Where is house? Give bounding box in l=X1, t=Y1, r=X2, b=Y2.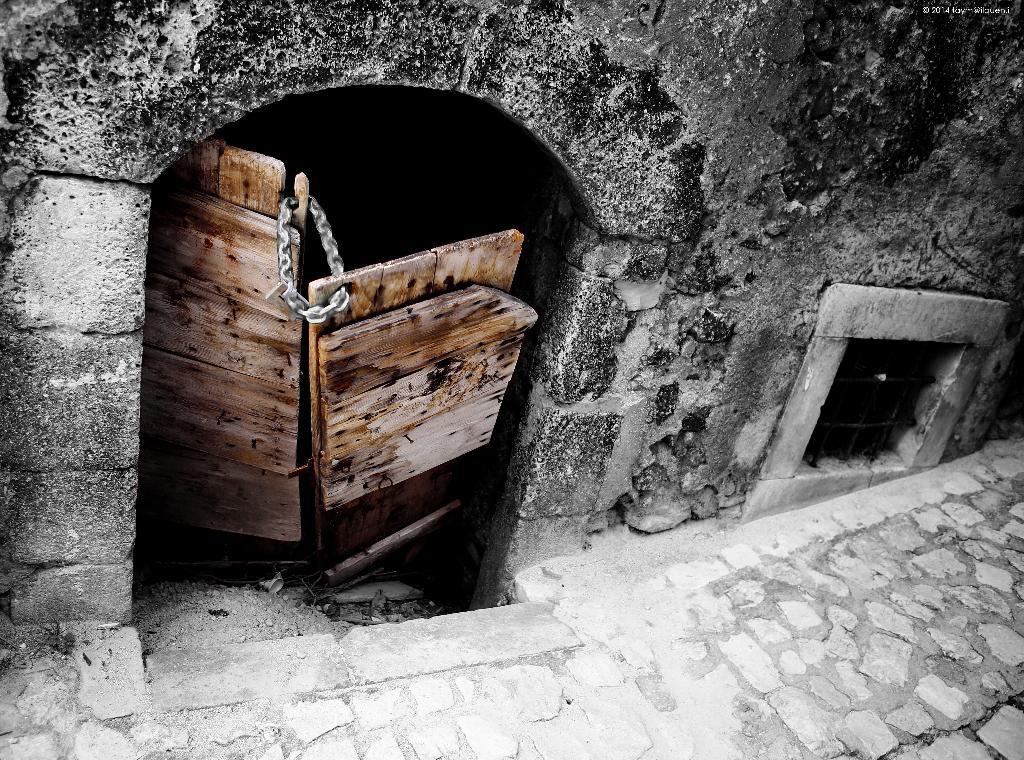
l=0, t=0, r=1023, b=695.
